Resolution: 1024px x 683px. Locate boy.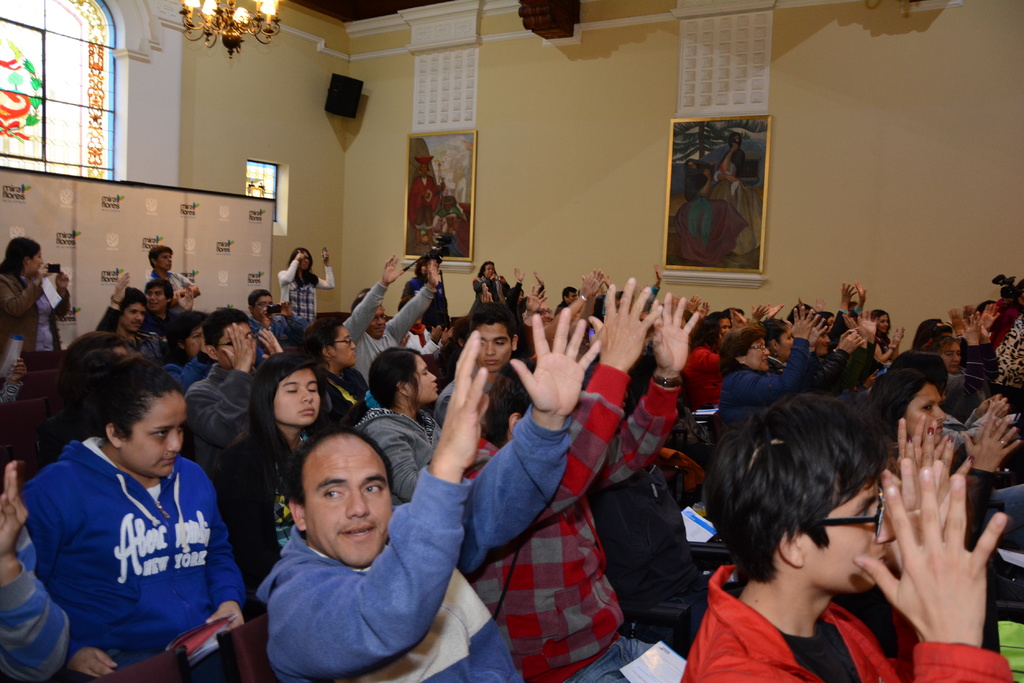
l=143, t=245, r=195, b=296.
